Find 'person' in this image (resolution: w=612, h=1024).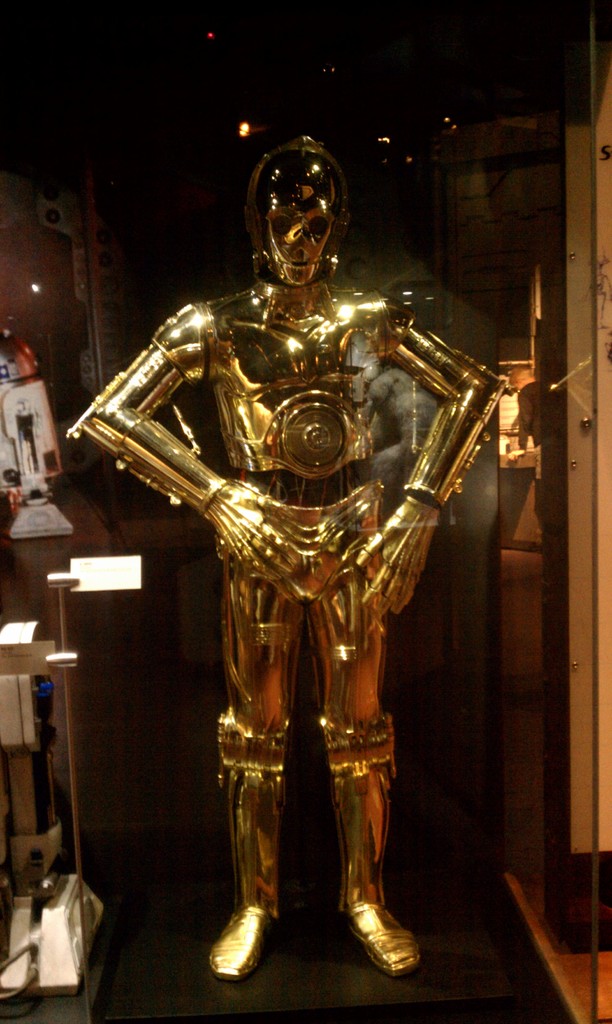
[left=130, top=123, right=515, bottom=944].
